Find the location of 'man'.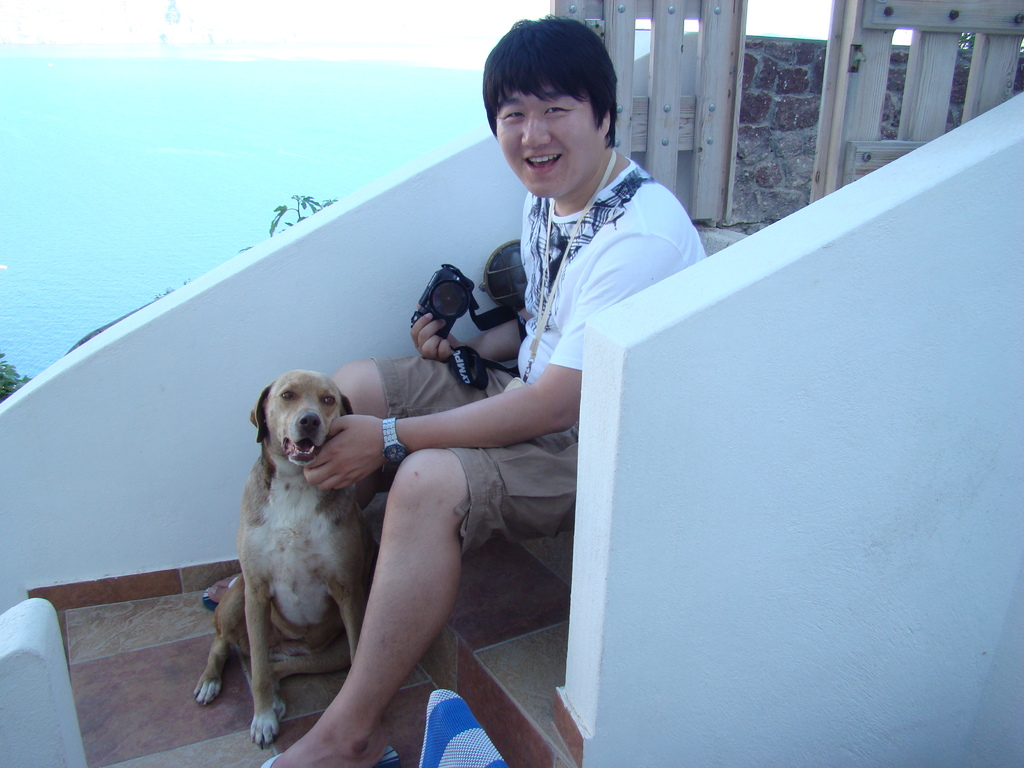
Location: <box>228,103,668,748</box>.
